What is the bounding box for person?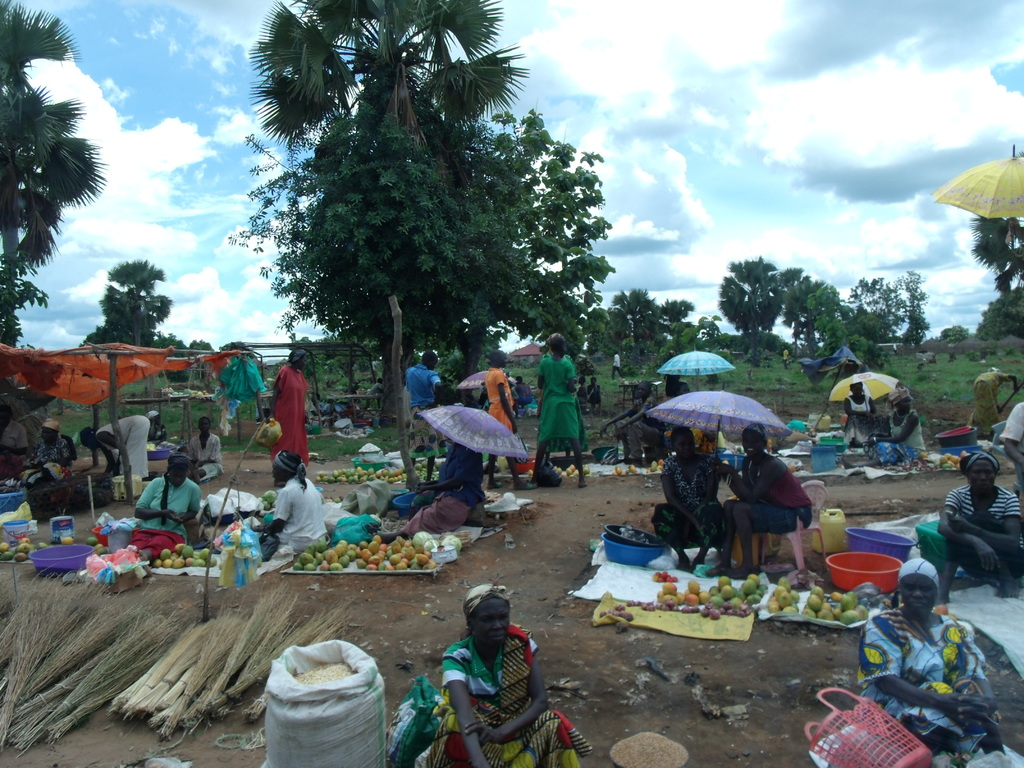
998, 399, 1023, 492.
